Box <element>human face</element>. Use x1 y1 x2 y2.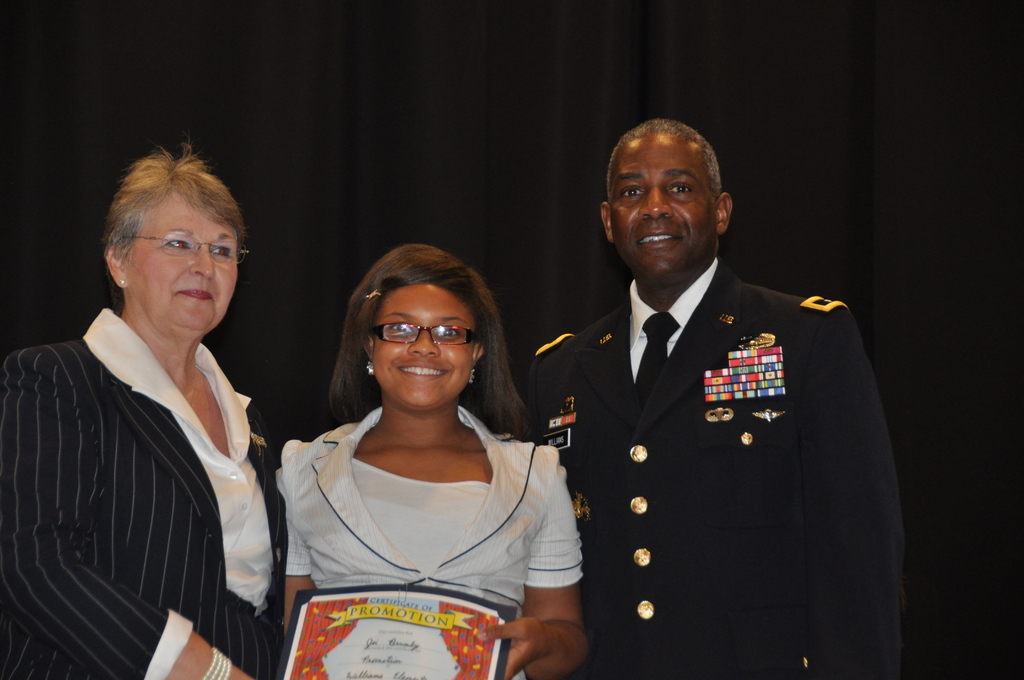
370 281 475 407.
